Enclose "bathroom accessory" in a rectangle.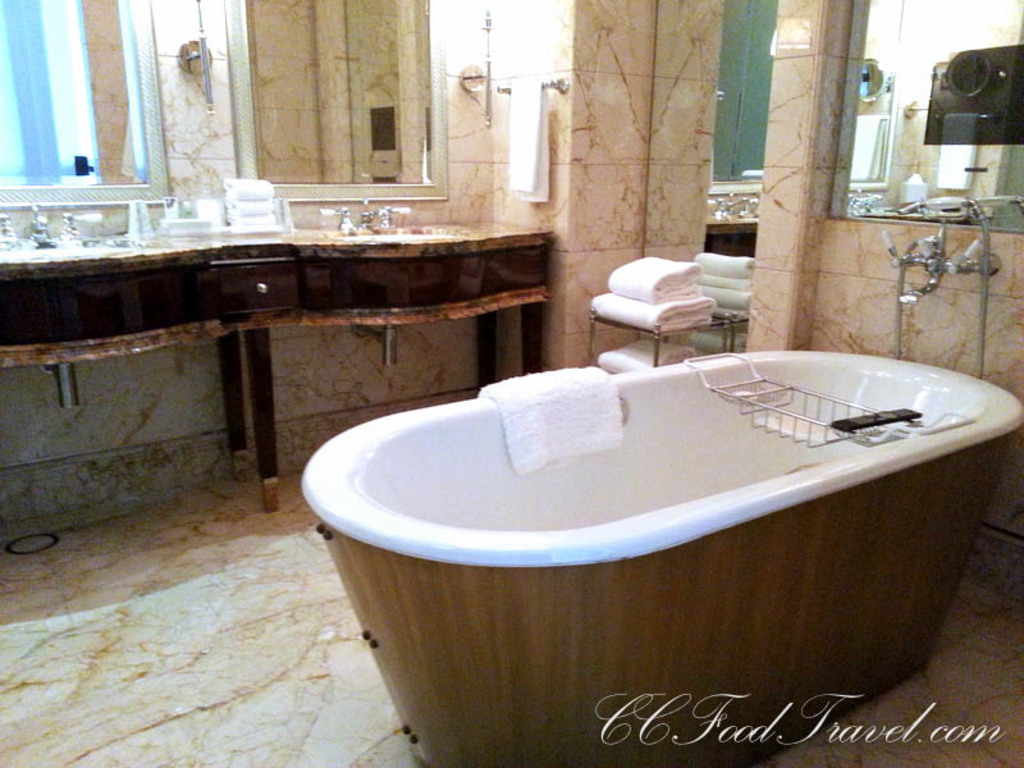
x1=0, y1=202, x2=104, y2=246.
